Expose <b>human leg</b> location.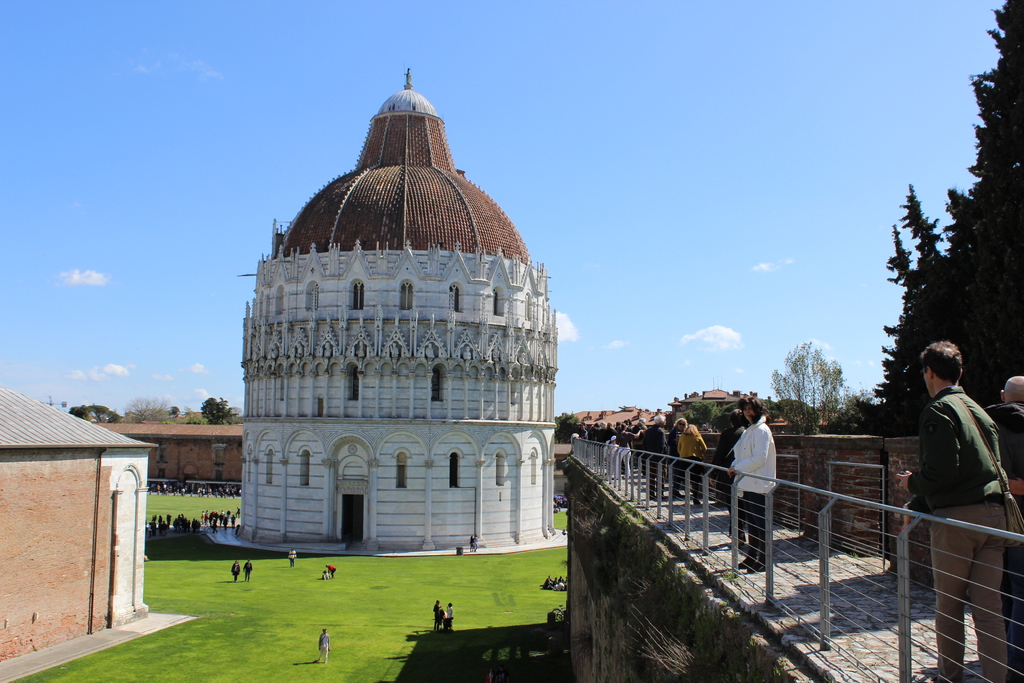
Exposed at 748,482,767,573.
